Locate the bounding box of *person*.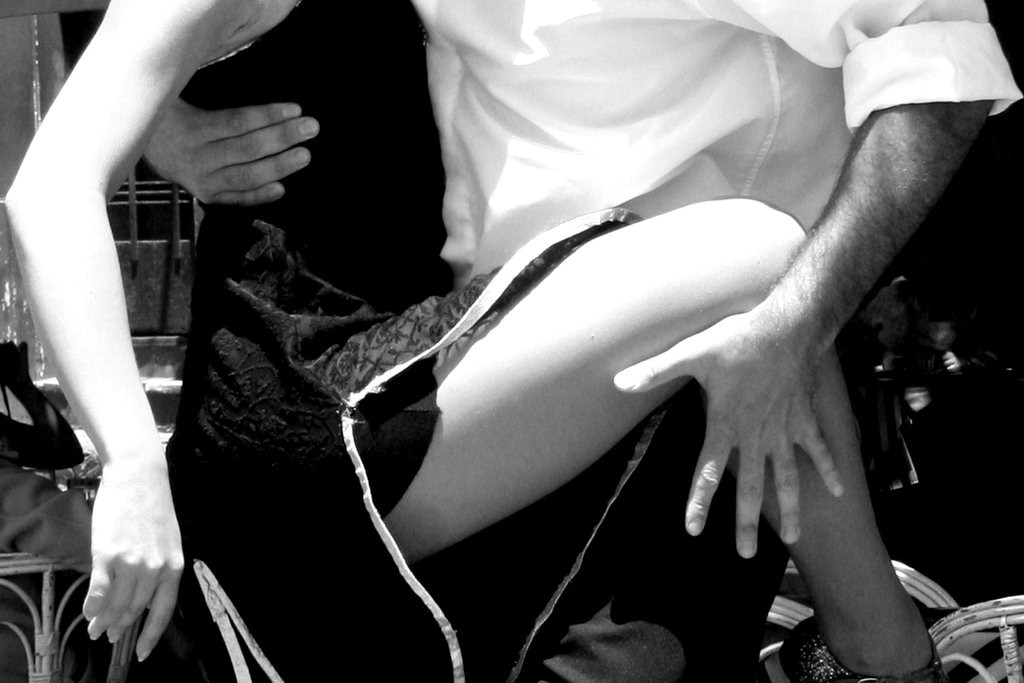
Bounding box: <box>2,0,947,682</box>.
